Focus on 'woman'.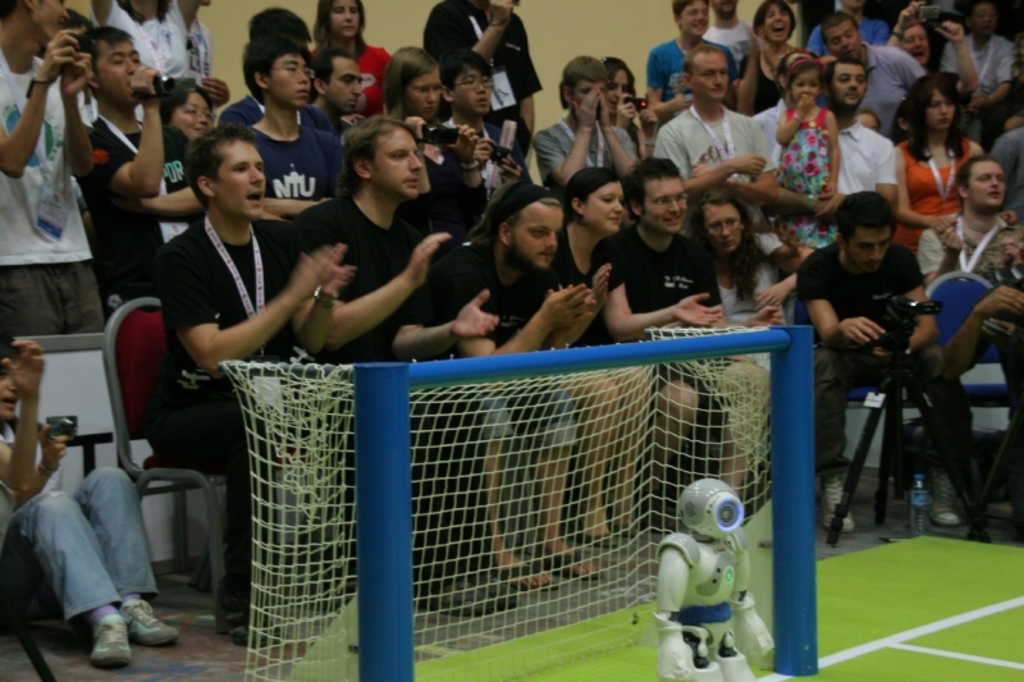
Focused at (x1=893, y1=74, x2=988, y2=253).
